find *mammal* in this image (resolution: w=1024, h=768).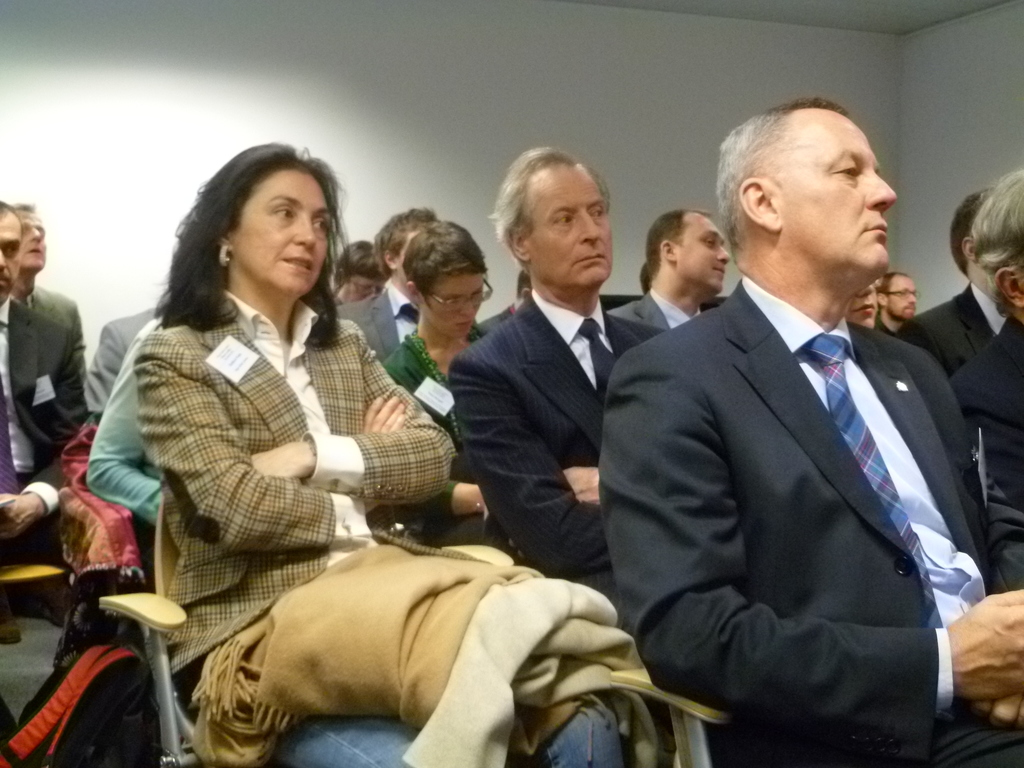
BBox(598, 98, 1023, 767).
